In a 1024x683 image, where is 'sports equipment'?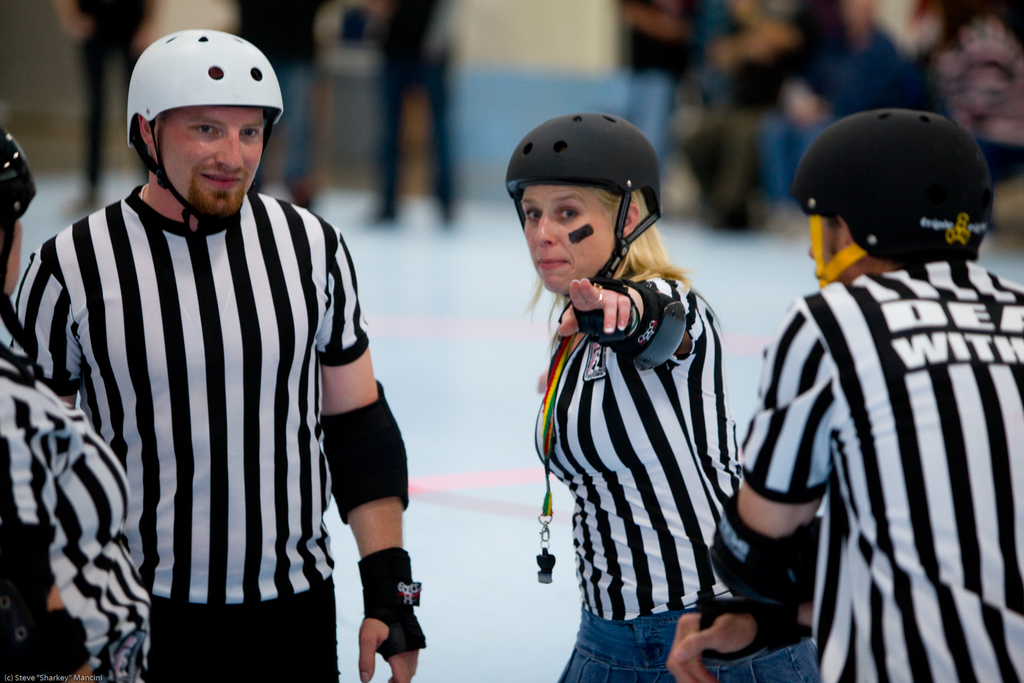
x1=701, y1=600, x2=808, y2=670.
